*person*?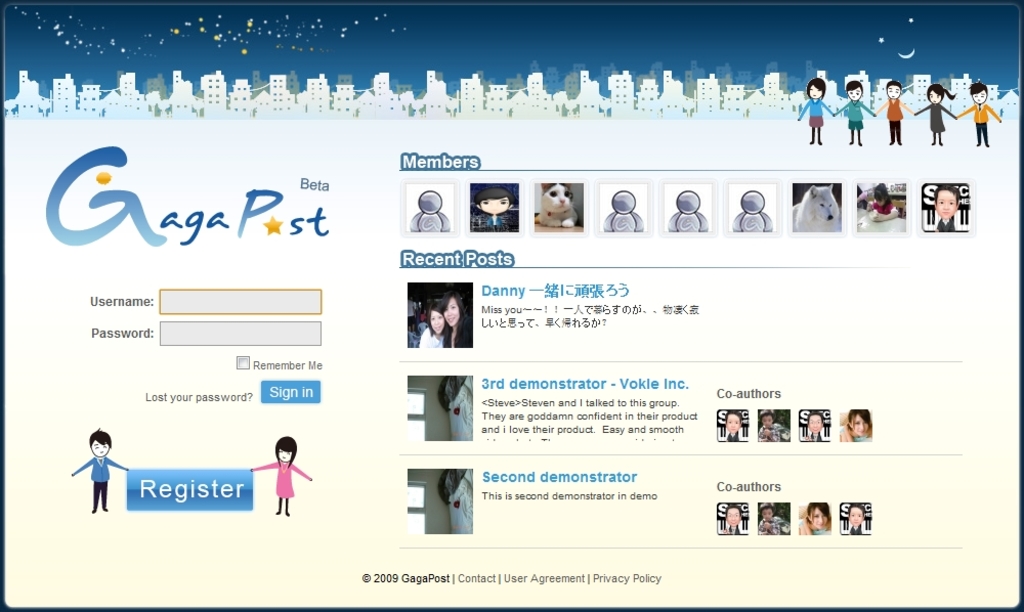
<box>804,407,826,440</box>
